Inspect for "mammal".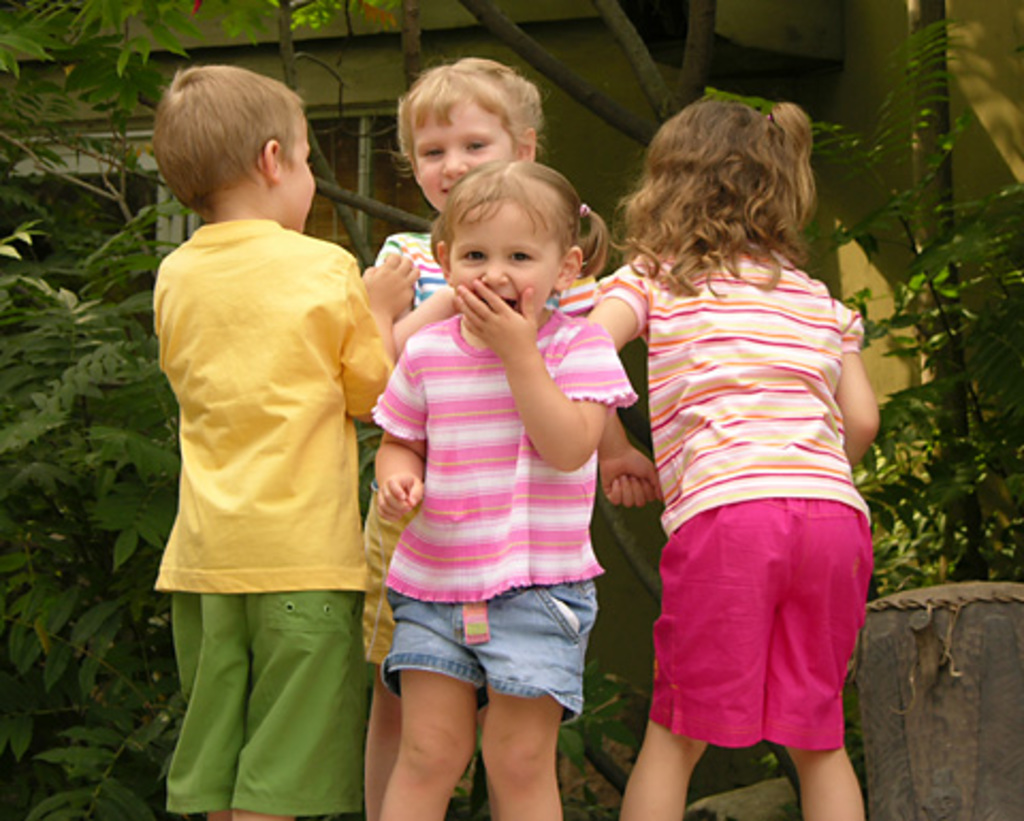
Inspection: 115/68/416/774.
